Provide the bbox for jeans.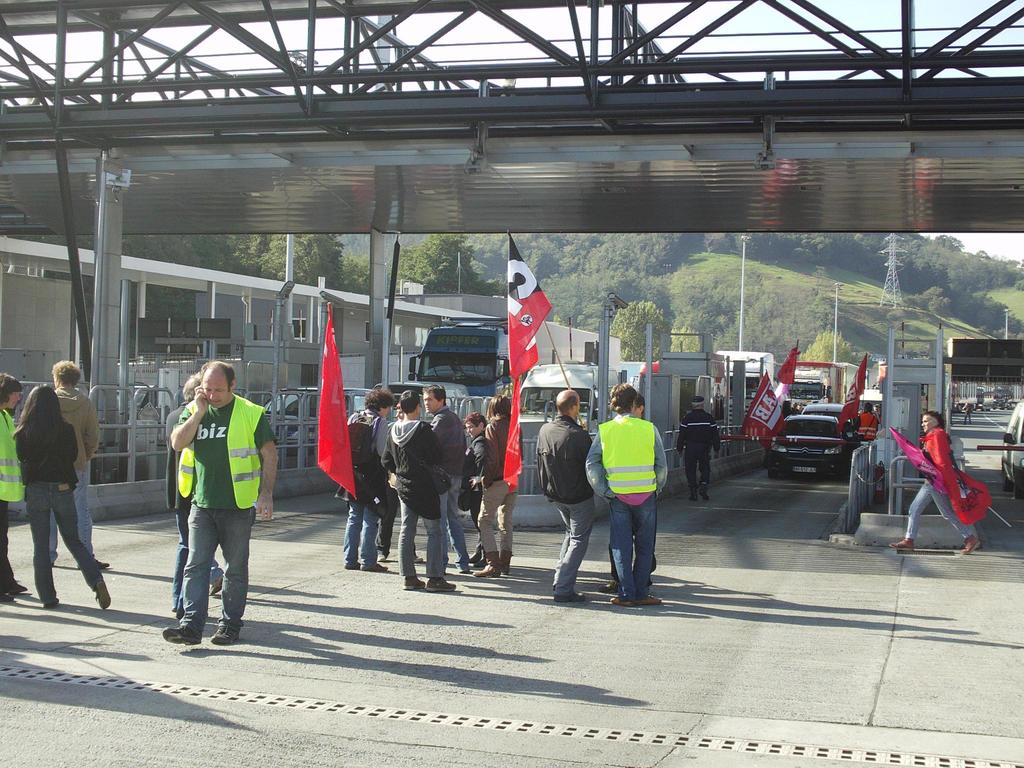
(177,492,207,632).
